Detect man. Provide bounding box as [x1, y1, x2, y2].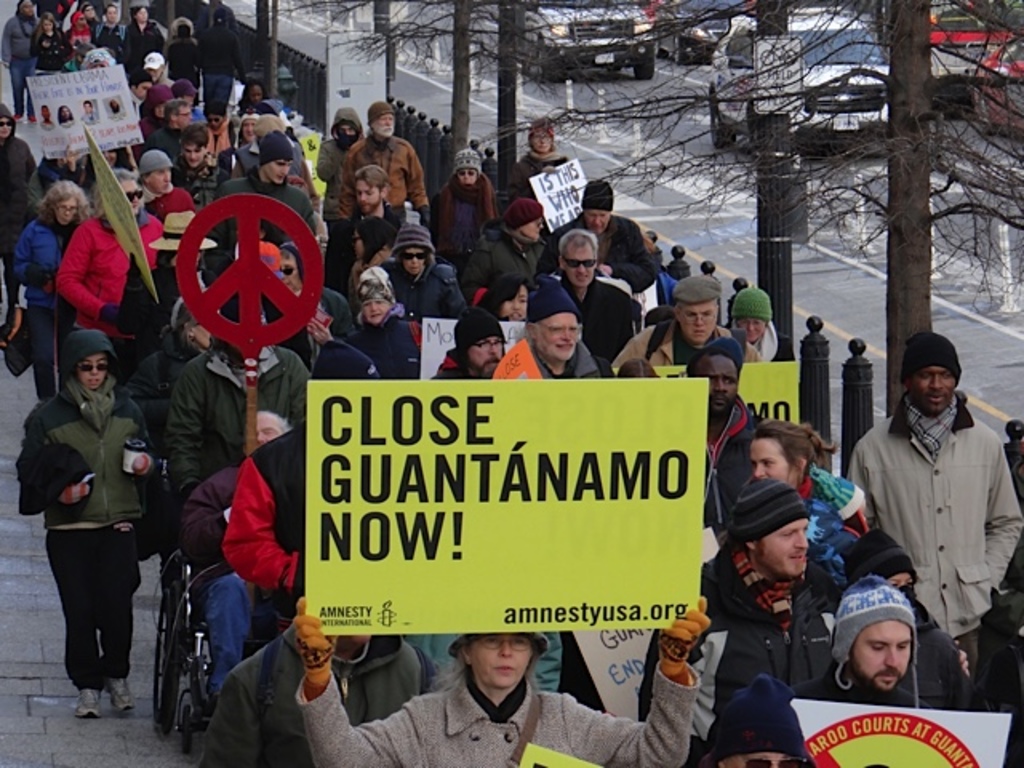
[192, 0, 242, 35].
